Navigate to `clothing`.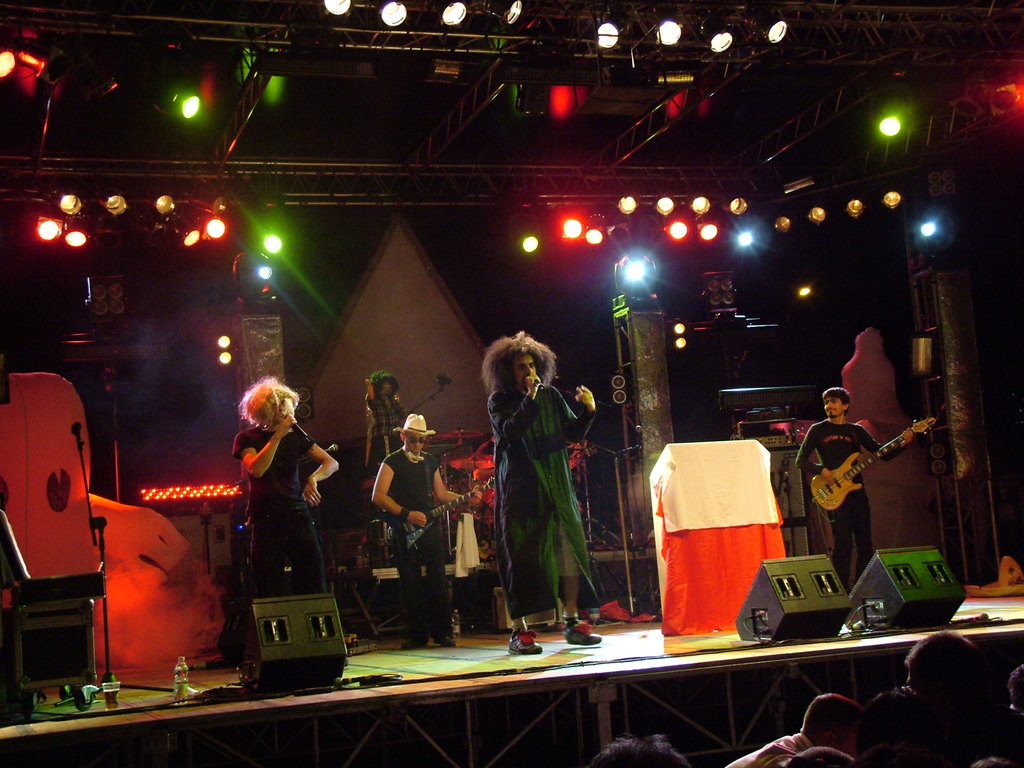
Navigation target: 484 346 601 628.
